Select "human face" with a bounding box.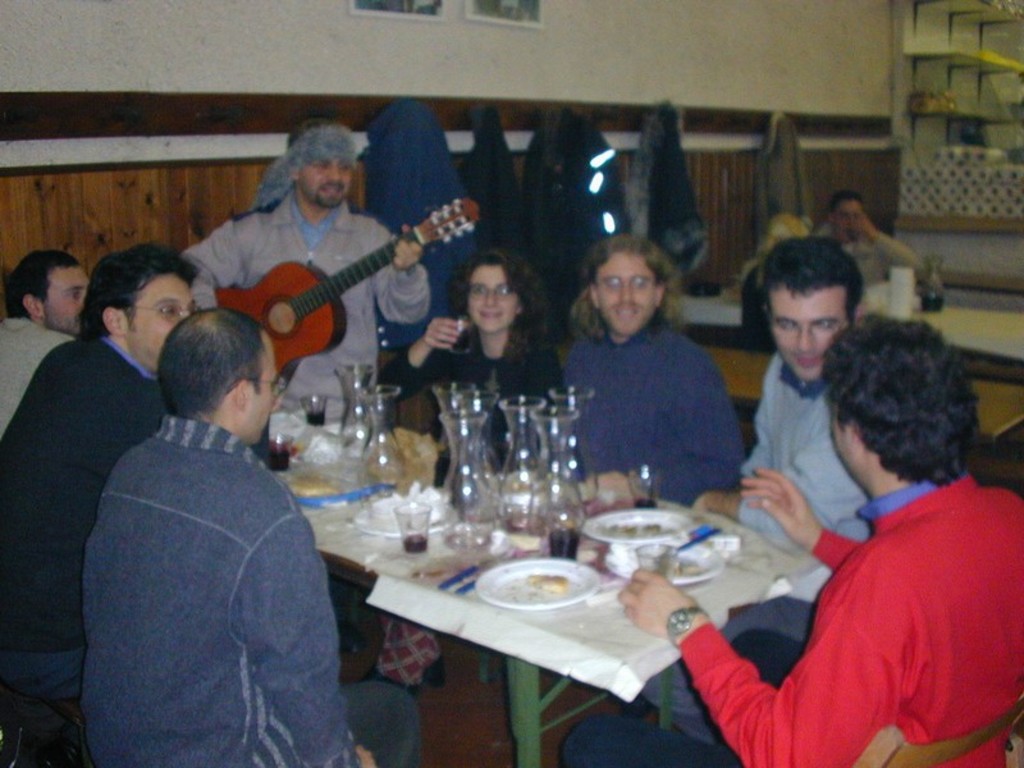
box=[466, 268, 520, 330].
